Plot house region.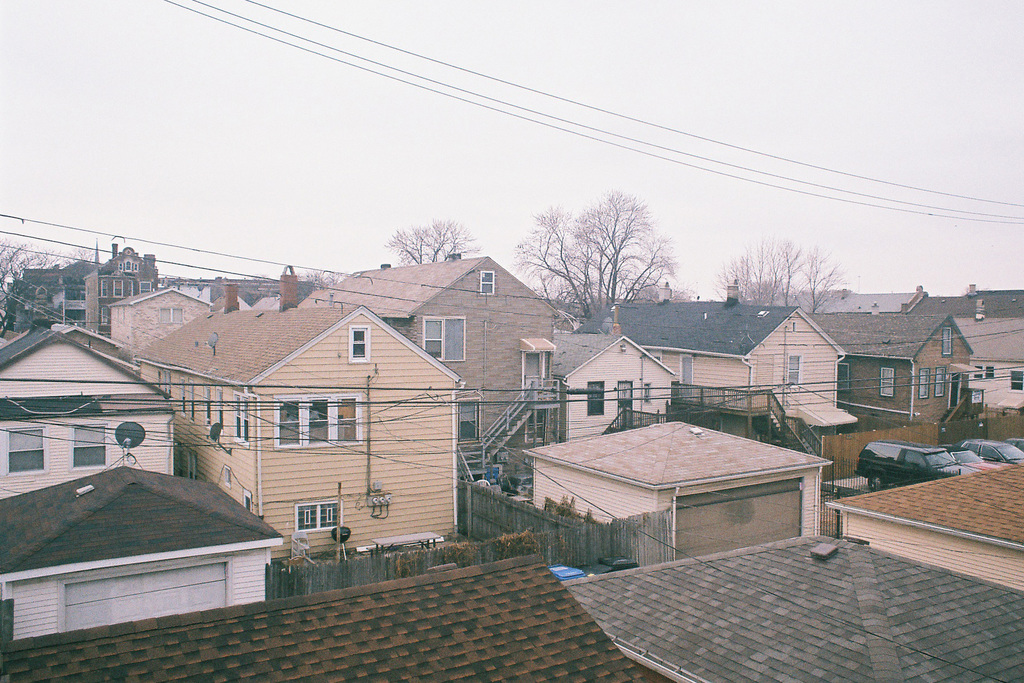
Plotted at {"x1": 113, "y1": 276, "x2": 200, "y2": 352}.
